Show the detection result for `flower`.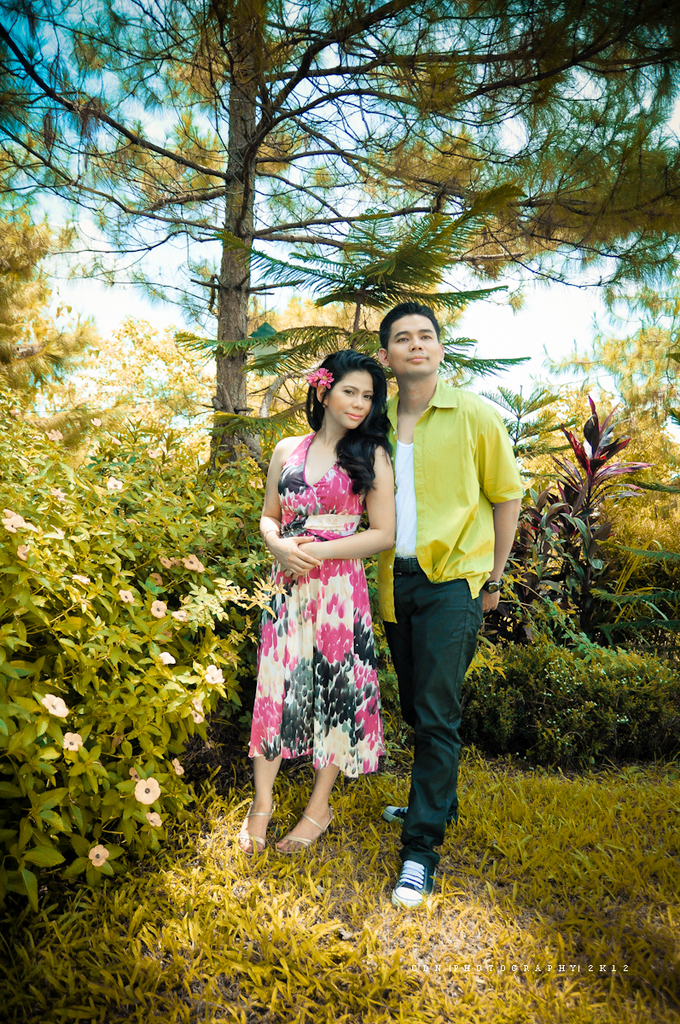
left=89, top=416, right=100, bottom=427.
